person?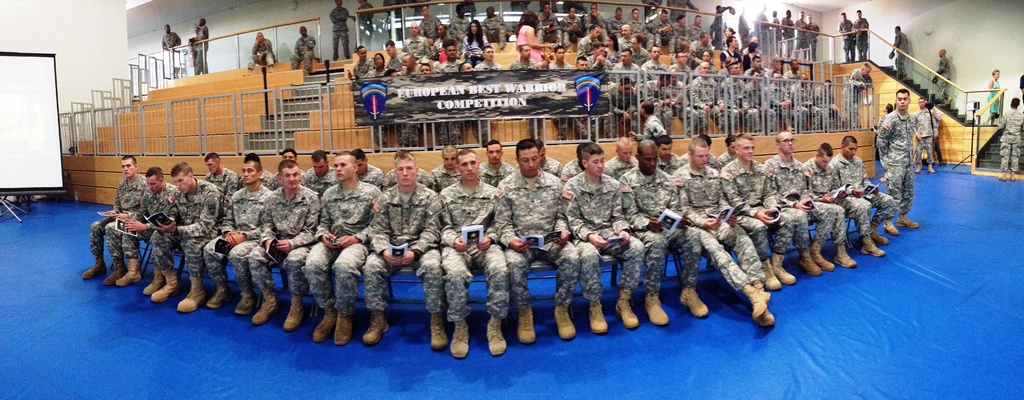
locate(617, 139, 708, 326)
